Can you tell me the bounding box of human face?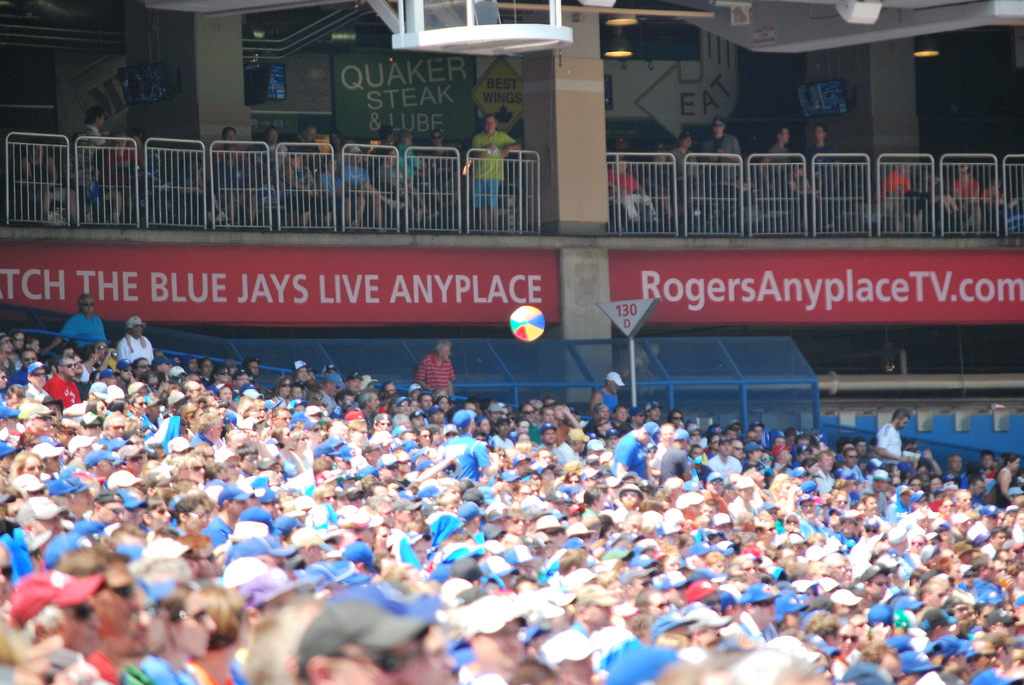
locate(742, 560, 755, 583).
